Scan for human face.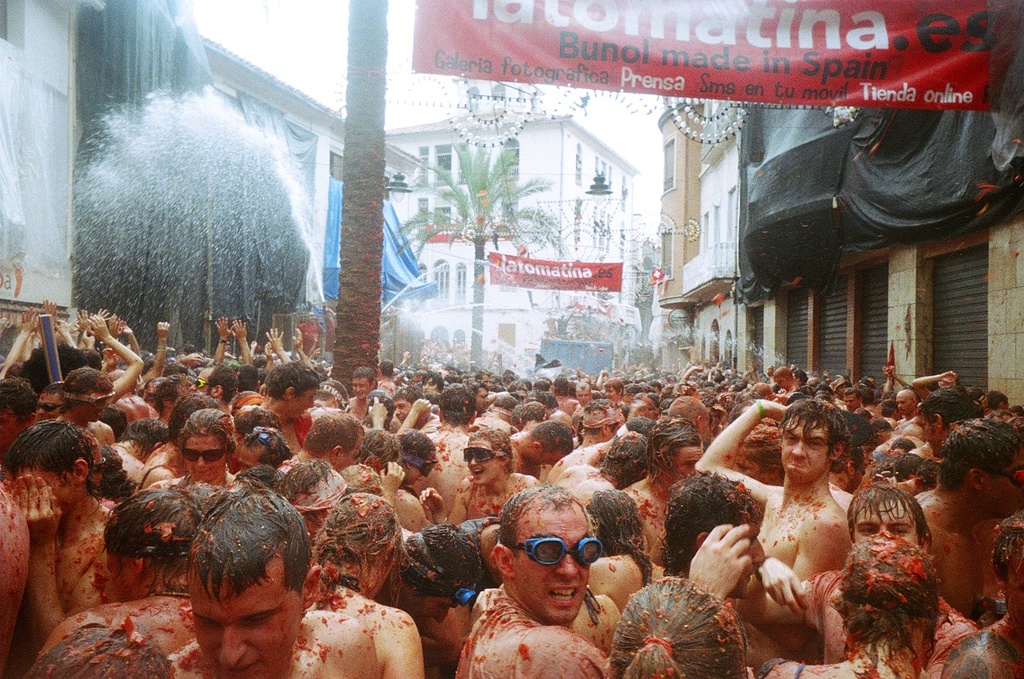
Scan result: crop(188, 554, 300, 678).
